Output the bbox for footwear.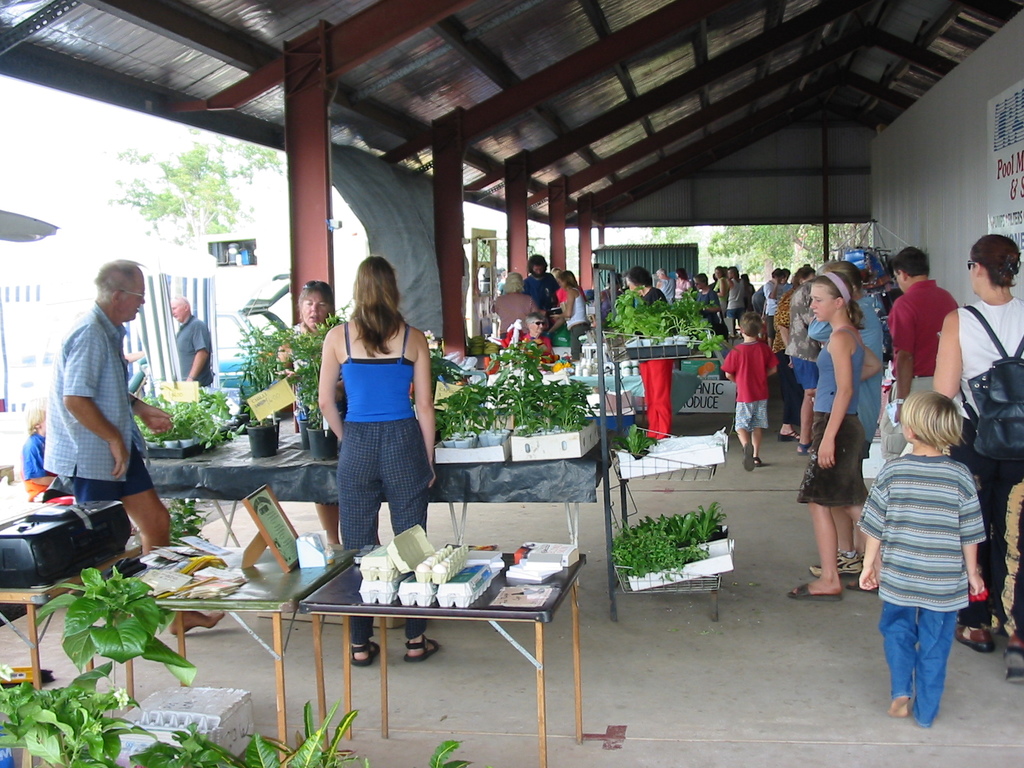
<box>754,456,760,468</box>.
